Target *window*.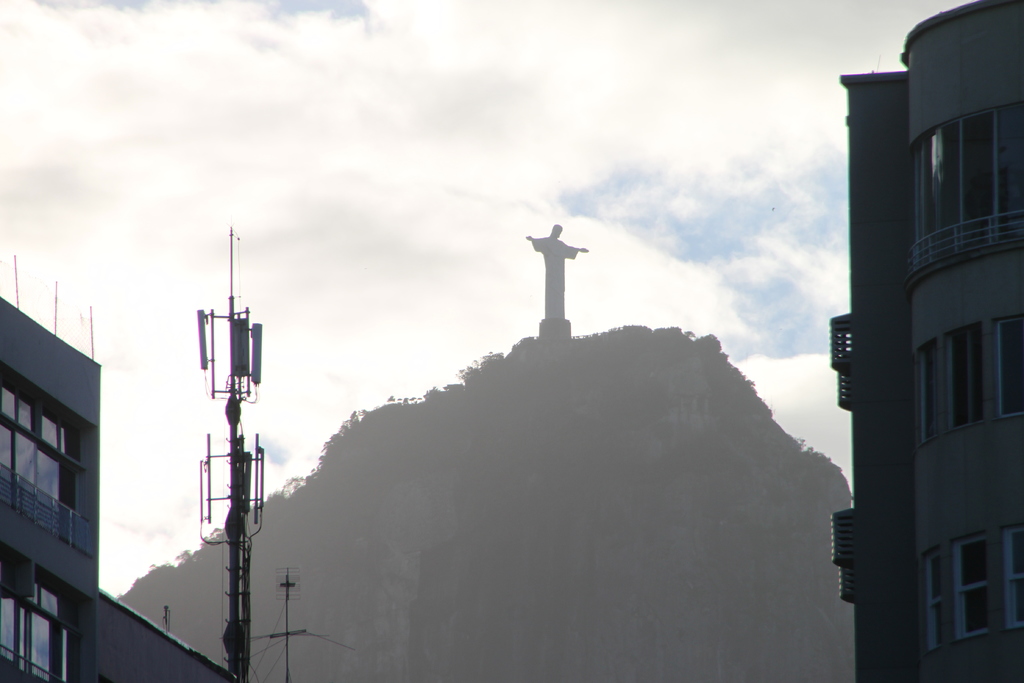
Target region: x1=1001, y1=527, x2=1023, y2=629.
